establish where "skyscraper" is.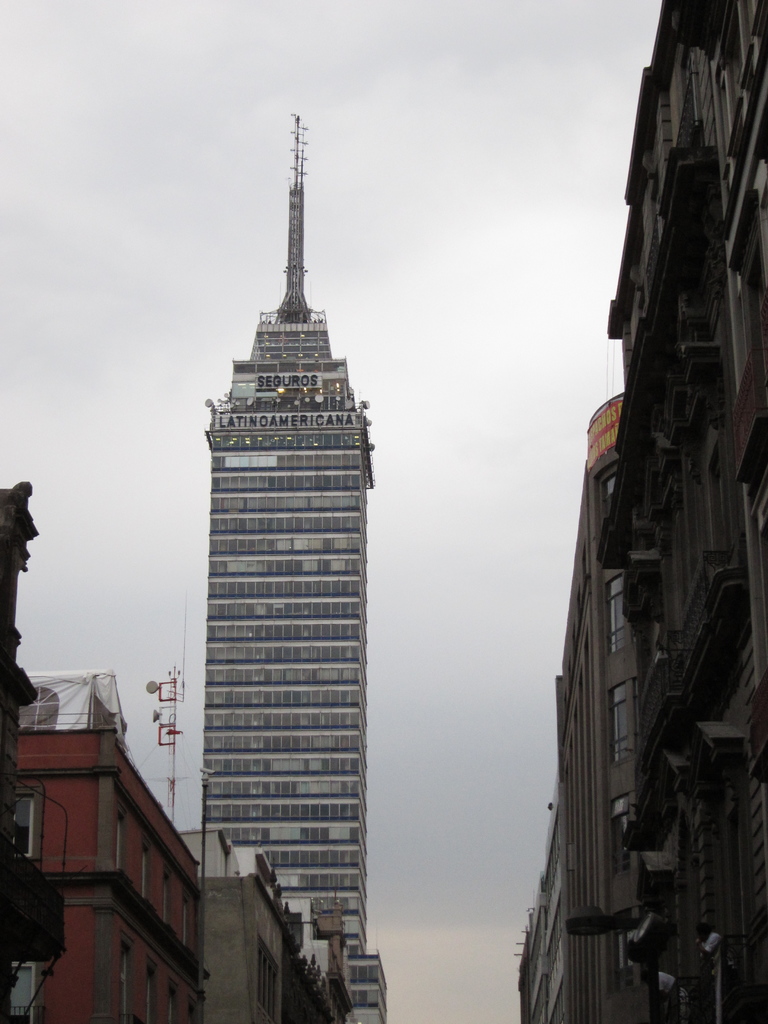
Established at 186, 104, 381, 1020.
